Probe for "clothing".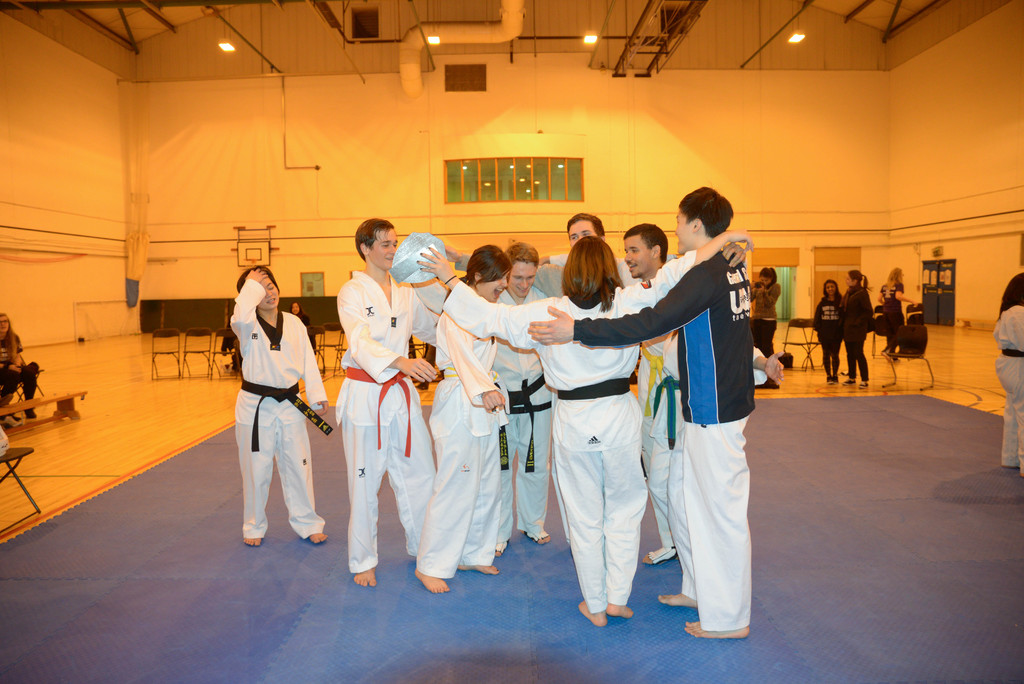
Probe result: 456/260/572/300.
